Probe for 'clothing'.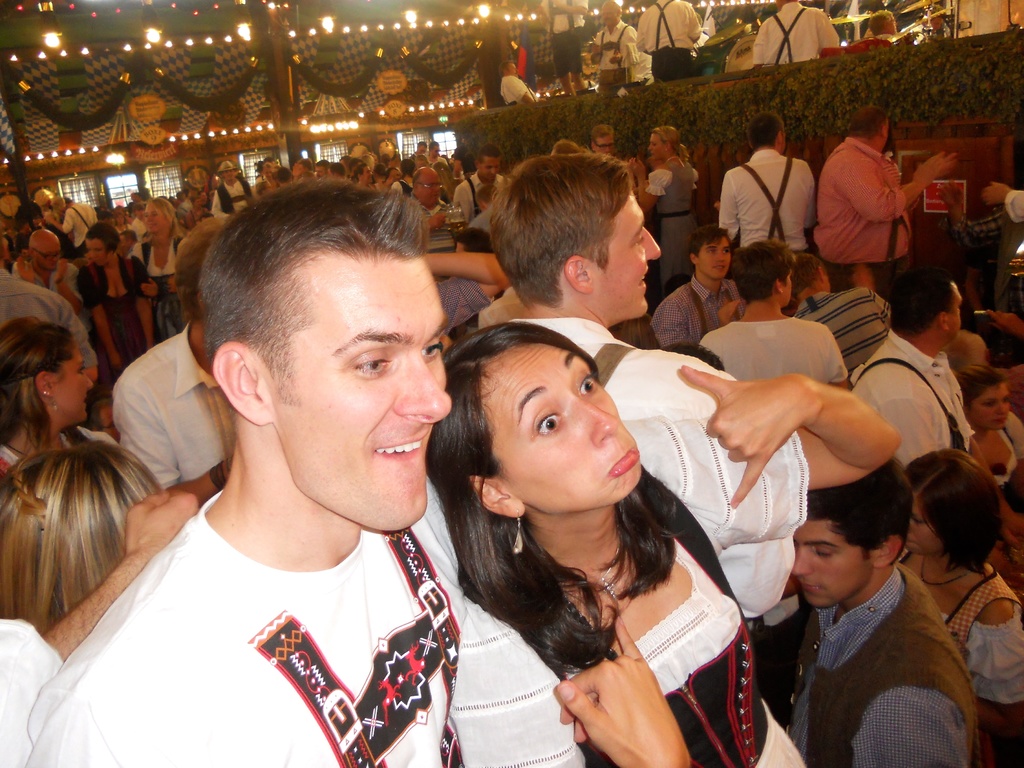
Probe result: (left=759, top=548, right=988, bottom=760).
